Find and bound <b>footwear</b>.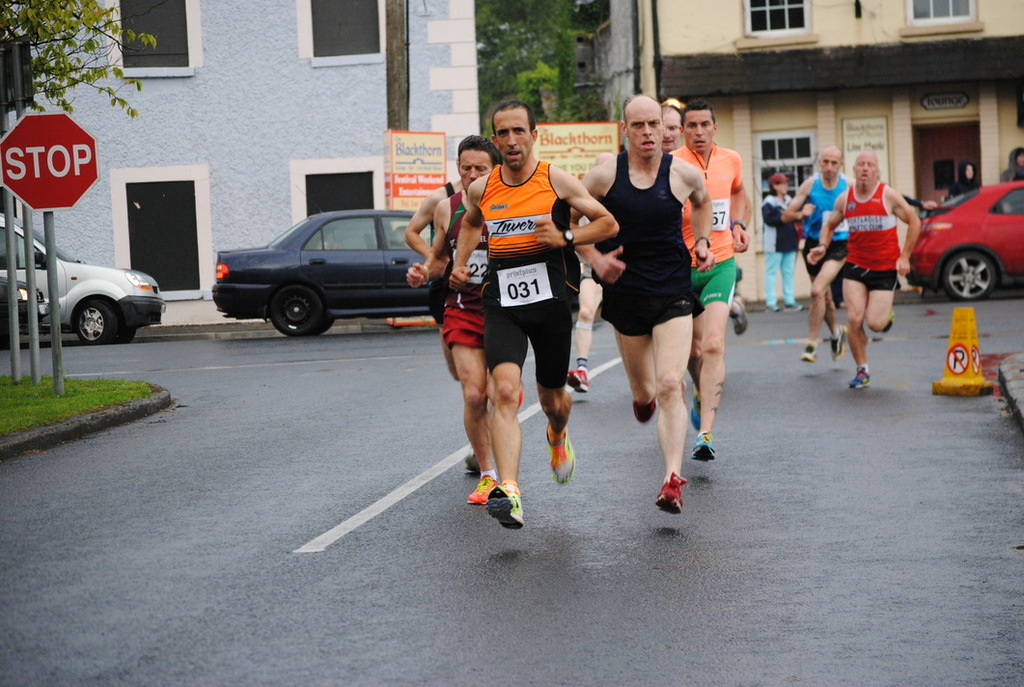
Bound: pyautogui.locateOnScreen(487, 481, 520, 532).
